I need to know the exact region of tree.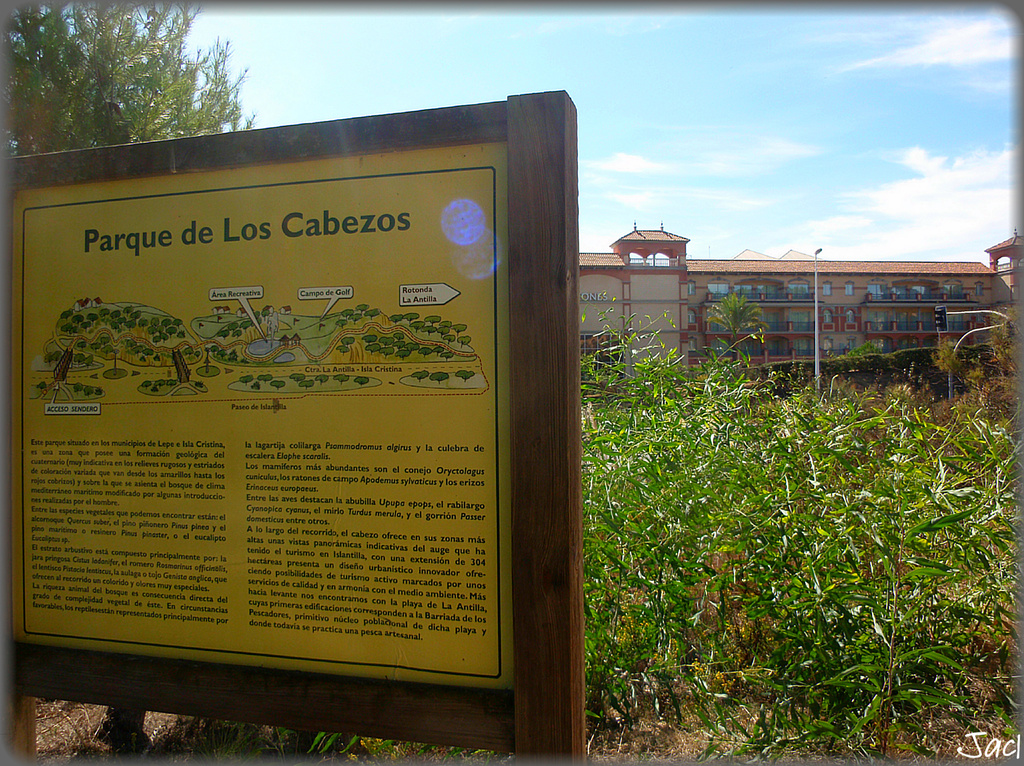
Region: rect(405, 312, 415, 317).
